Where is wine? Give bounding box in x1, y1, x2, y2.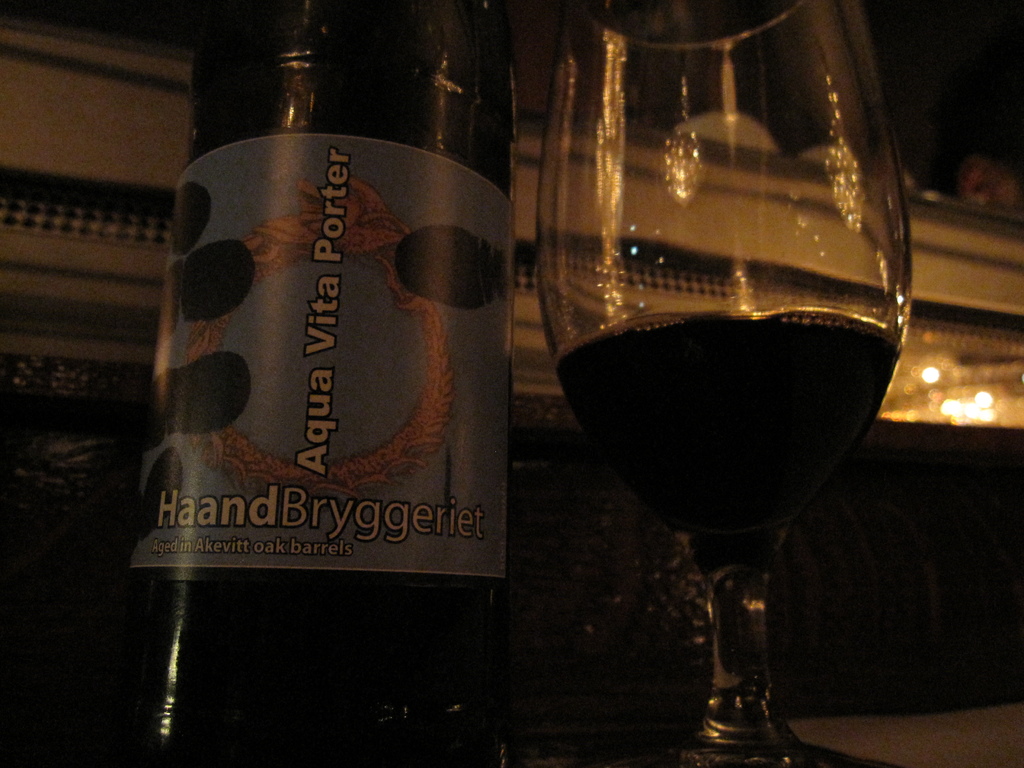
106, 0, 510, 767.
